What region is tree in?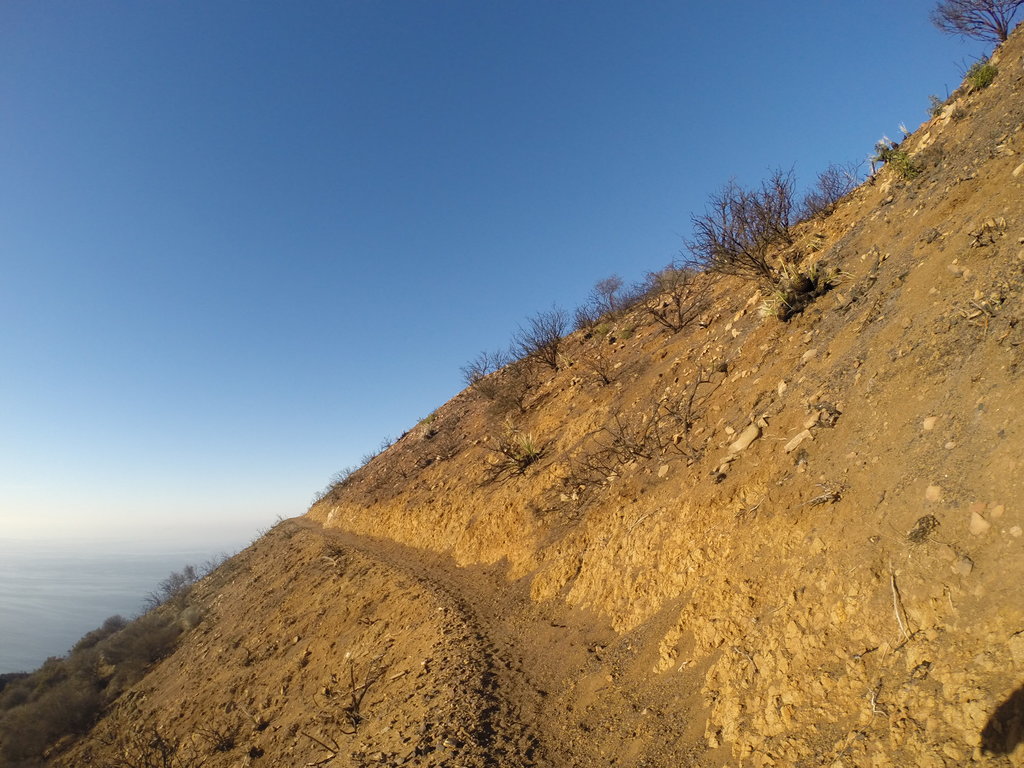
675/161/788/289.
